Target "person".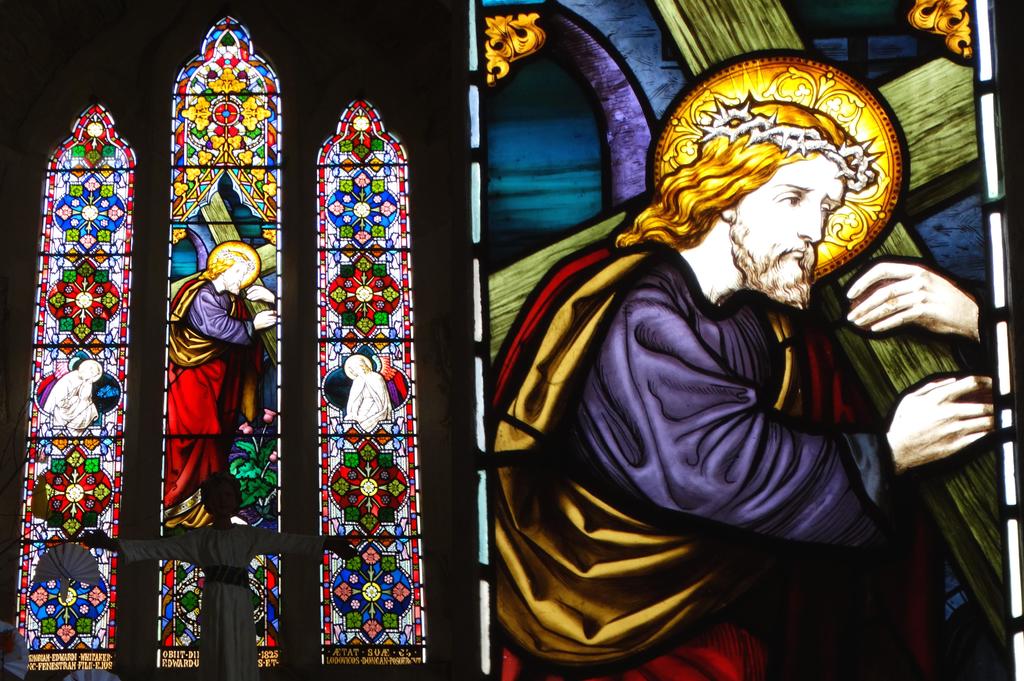
Target region: [164,243,275,528].
